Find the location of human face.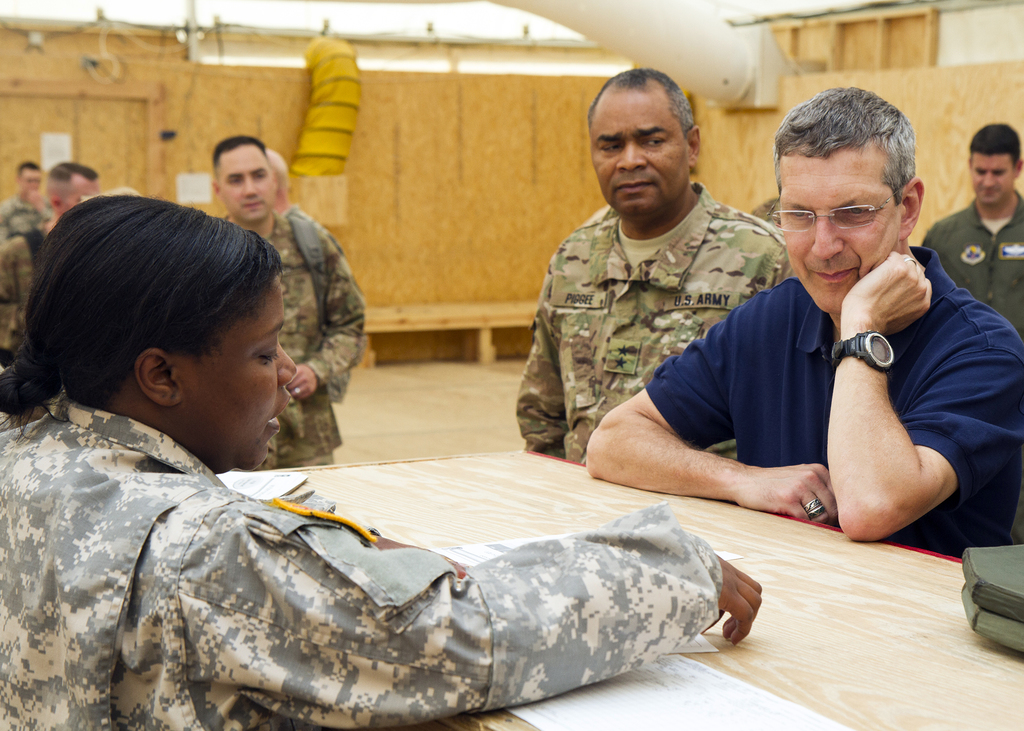
Location: 218:143:272:221.
